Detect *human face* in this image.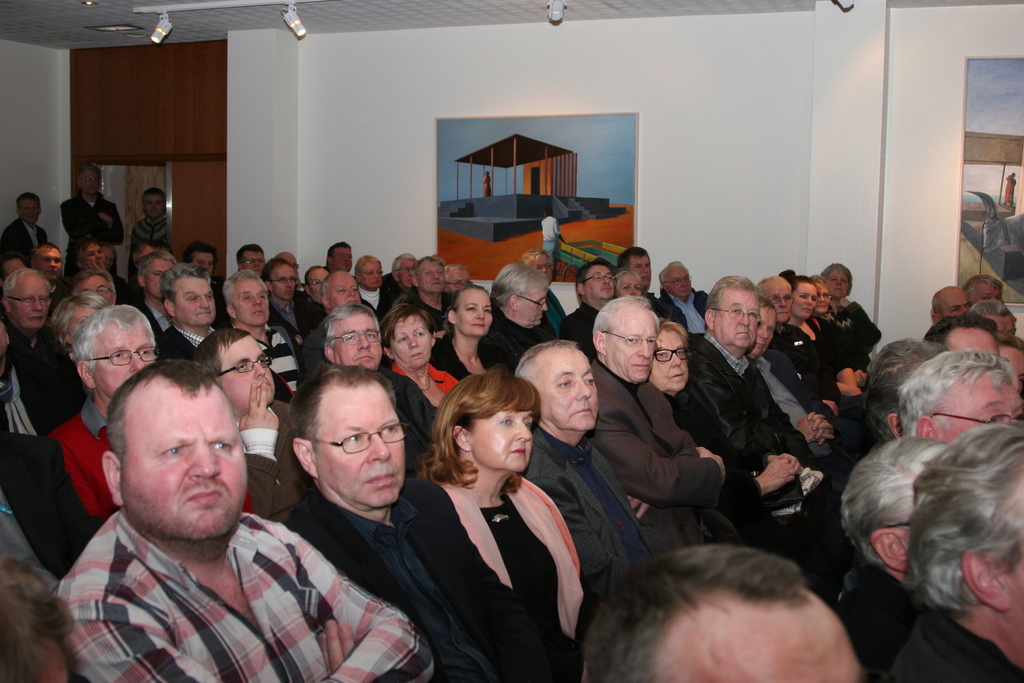
Detection: (191, 252, 212, 274).
